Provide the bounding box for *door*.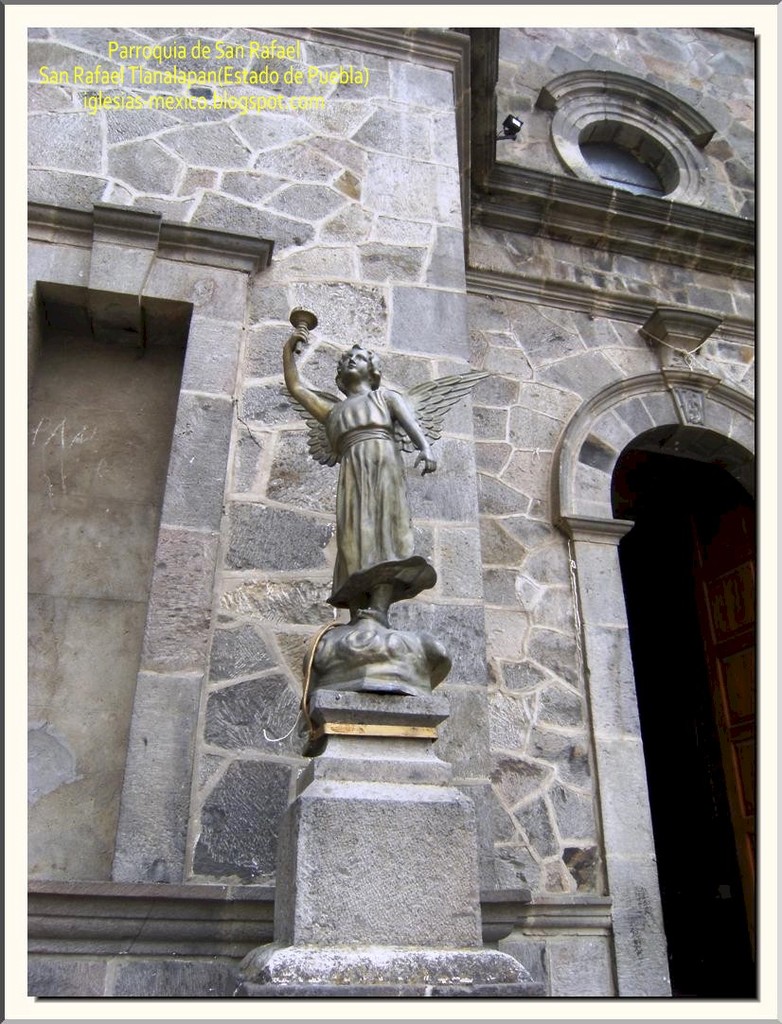
<bbox>680, 493, 764, 949</bbox>.
